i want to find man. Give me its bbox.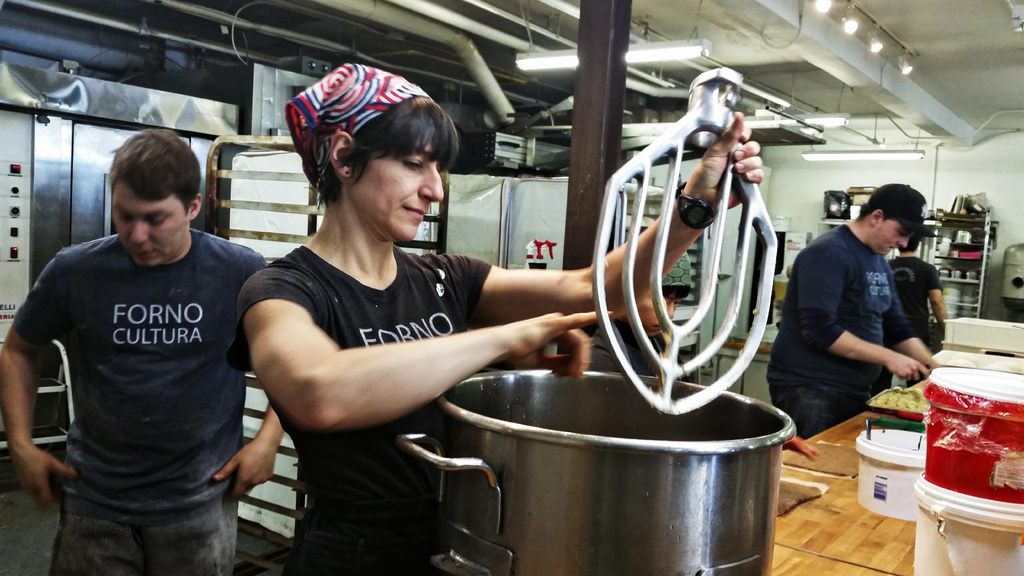
[10, 120, 267, 561].
